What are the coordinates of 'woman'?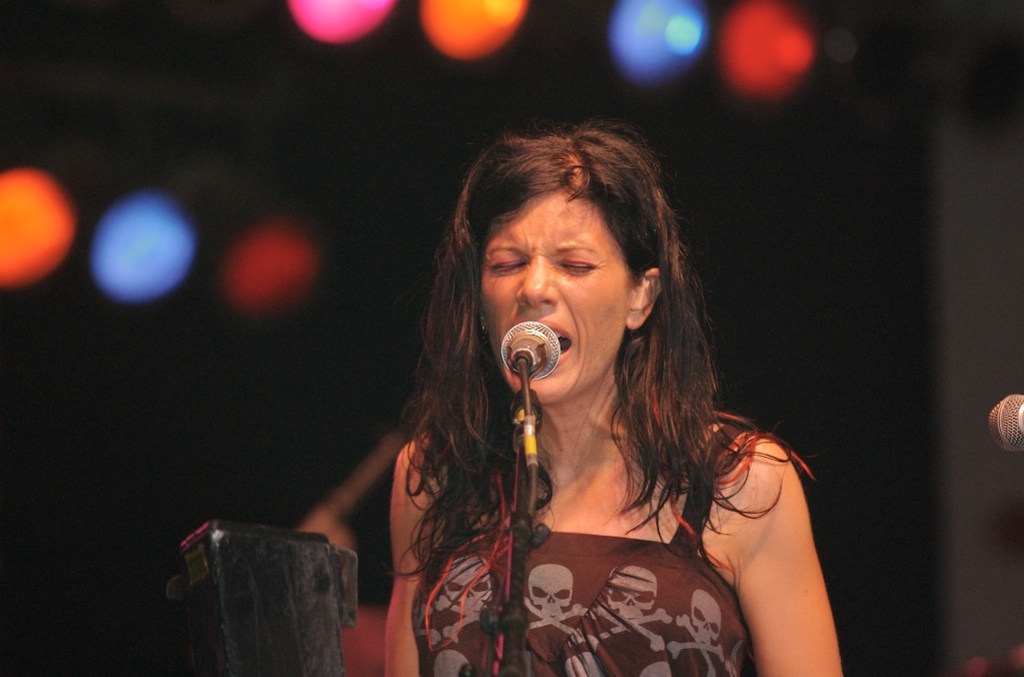
box(338, 100, 843, 676).
